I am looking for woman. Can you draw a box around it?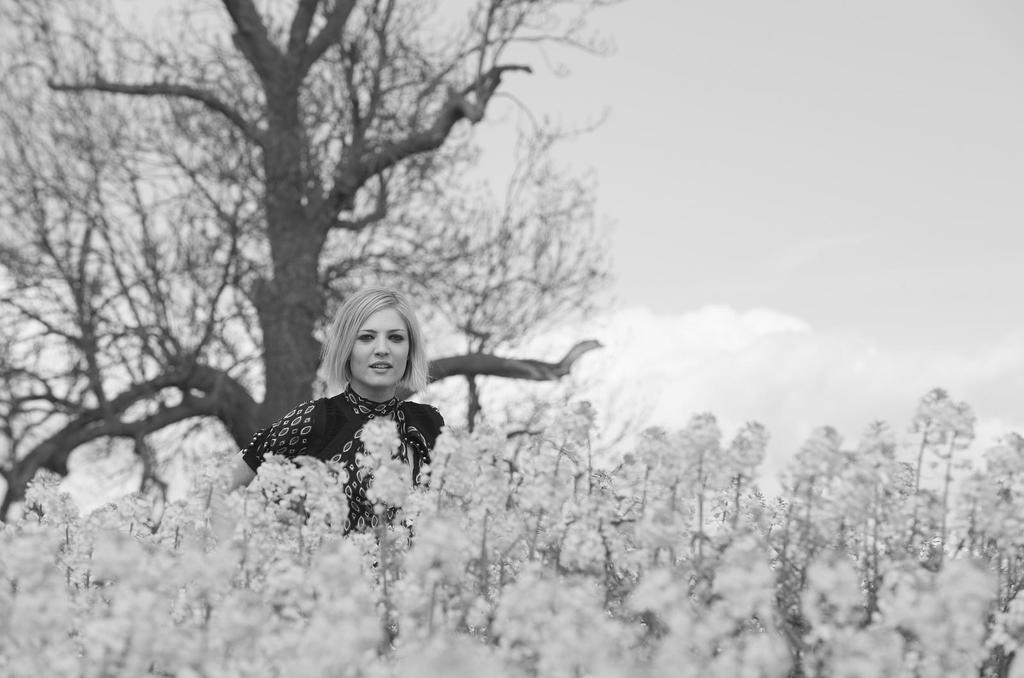
Sure, the bounding box is box(232, 286, 480, 545).
